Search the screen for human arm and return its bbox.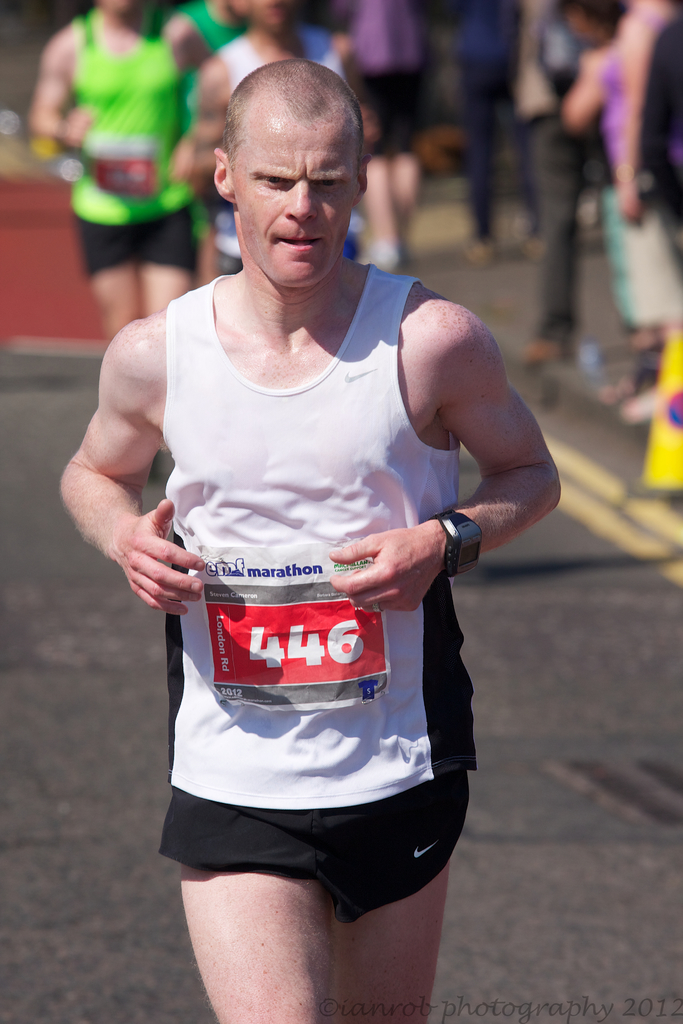
Found: <region>38, 299, 208, 622</region>.
